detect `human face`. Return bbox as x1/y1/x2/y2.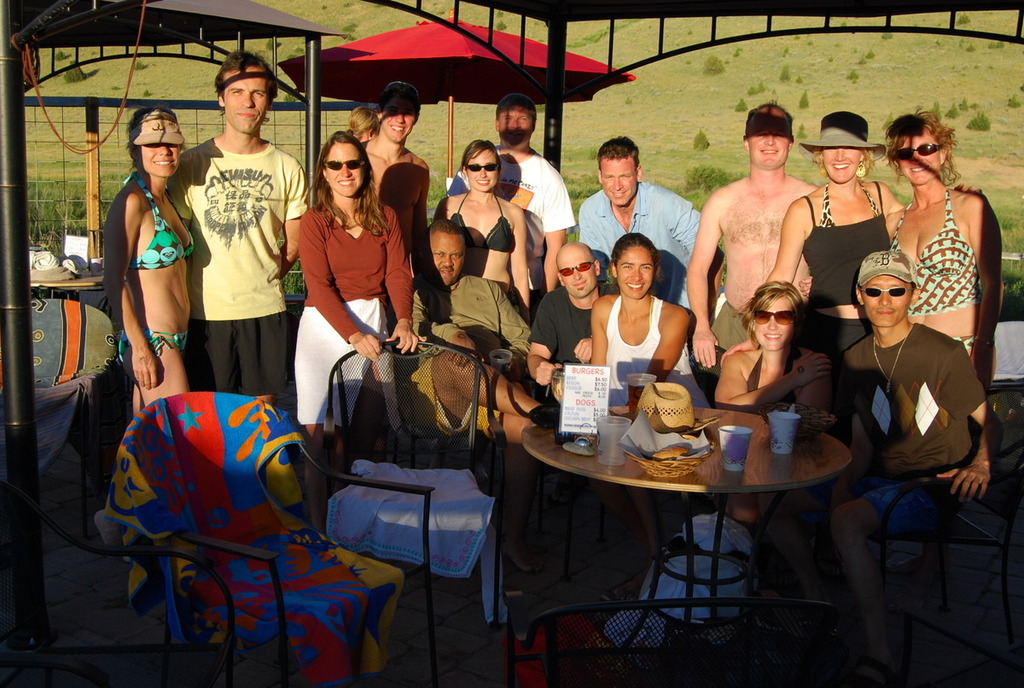
226/68/270/135.
